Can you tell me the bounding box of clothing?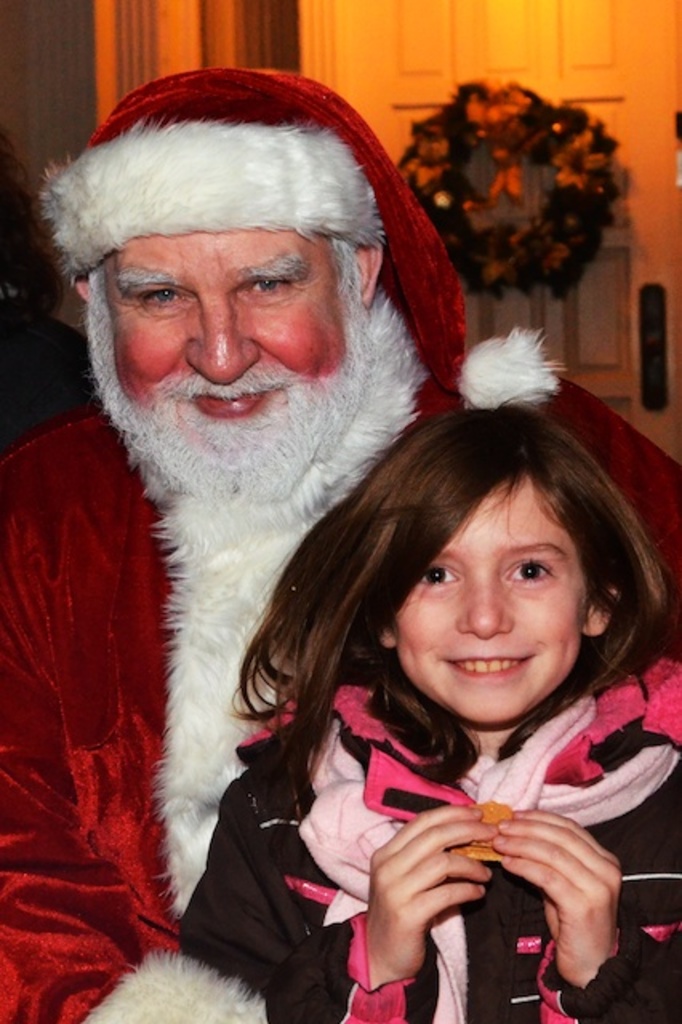
[0,376,680,1022].
